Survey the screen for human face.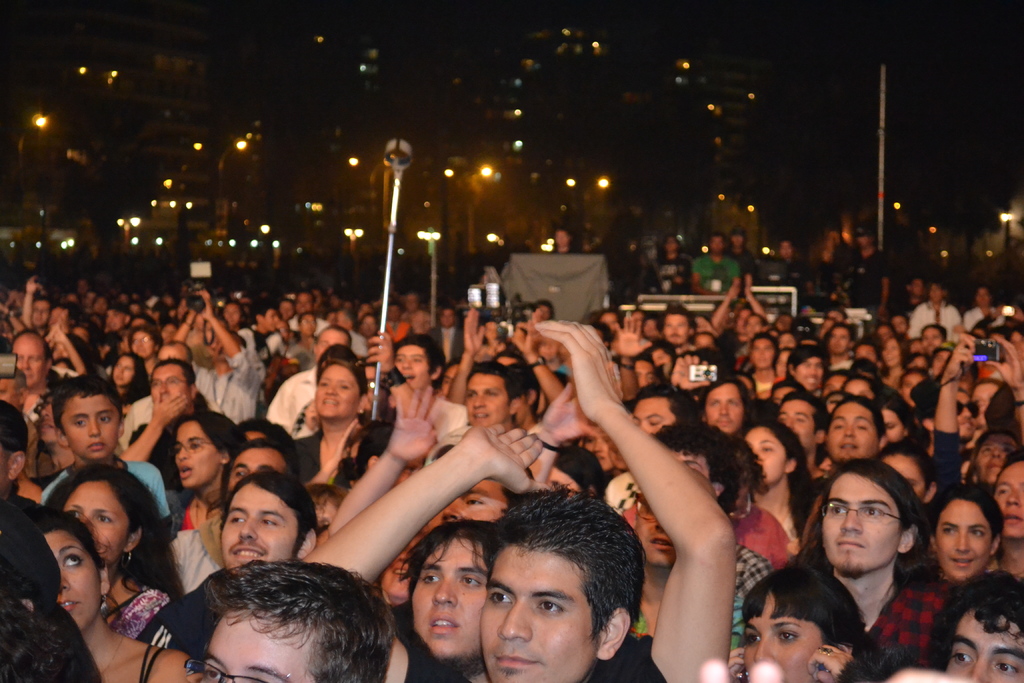
Survey found: x1=314 y1=364 x2=361 y2=418.
